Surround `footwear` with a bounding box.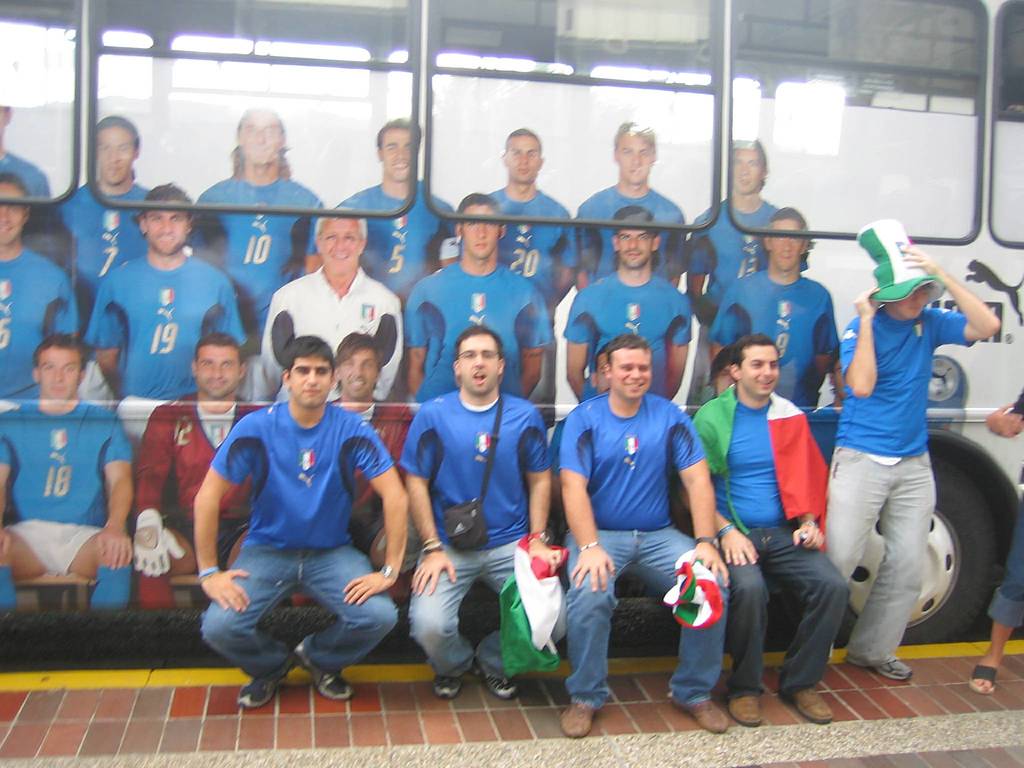
<bbox>474, 654, 520, 704</bbox>.
